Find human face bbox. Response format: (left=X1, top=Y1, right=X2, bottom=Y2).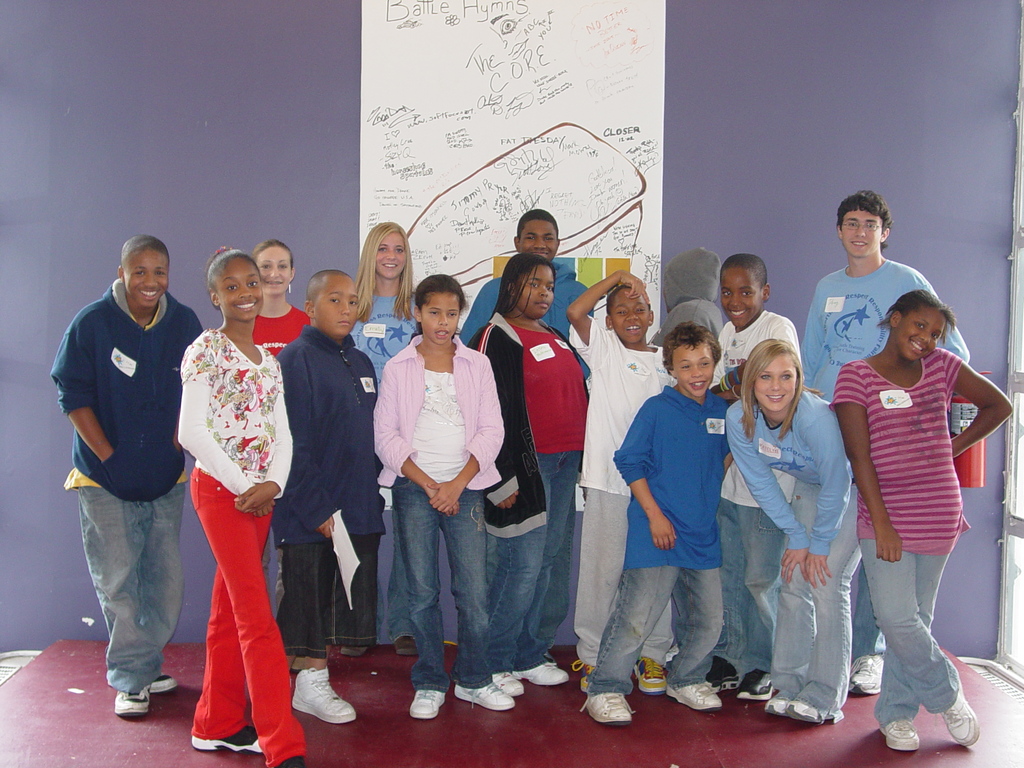
(left=255, top=246, right=292, bottom=297).
